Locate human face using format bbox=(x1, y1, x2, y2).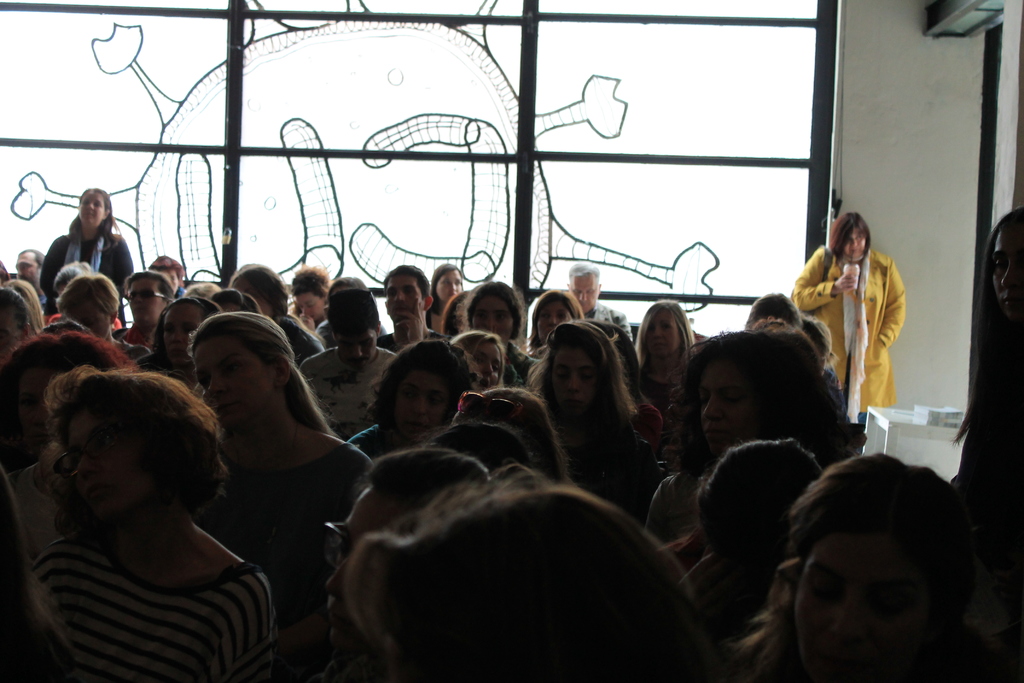
bbox=(61, 399, 164, 524).
